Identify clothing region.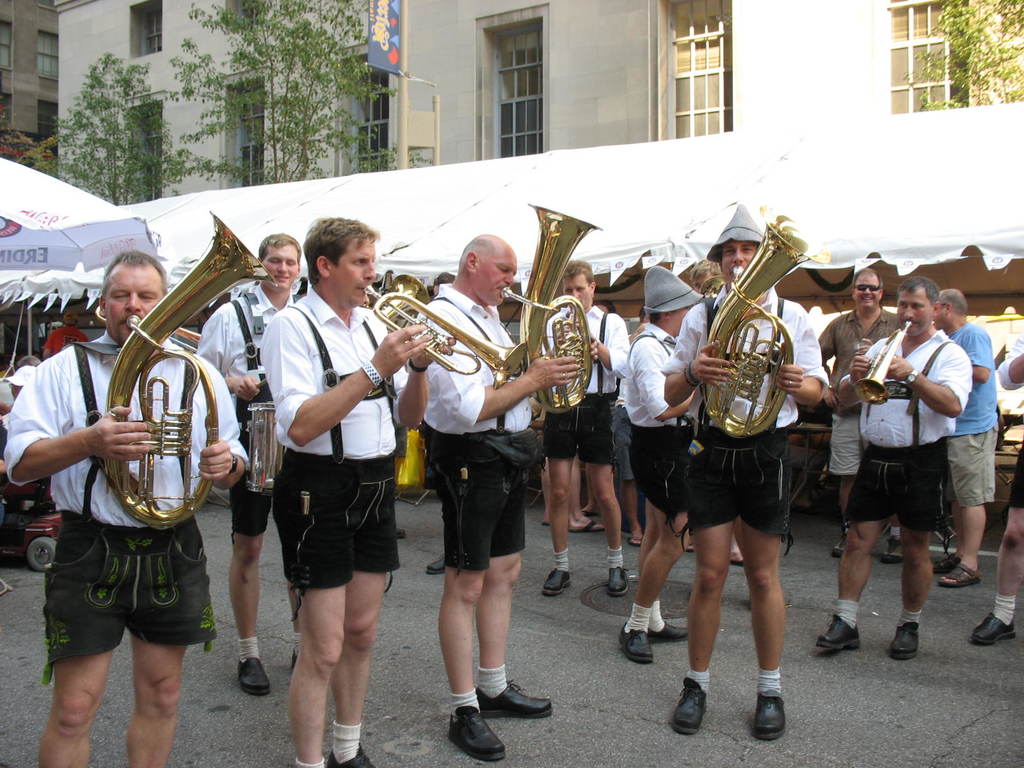
Region: [x1=257, y1=284, x2=410, y2=622].
